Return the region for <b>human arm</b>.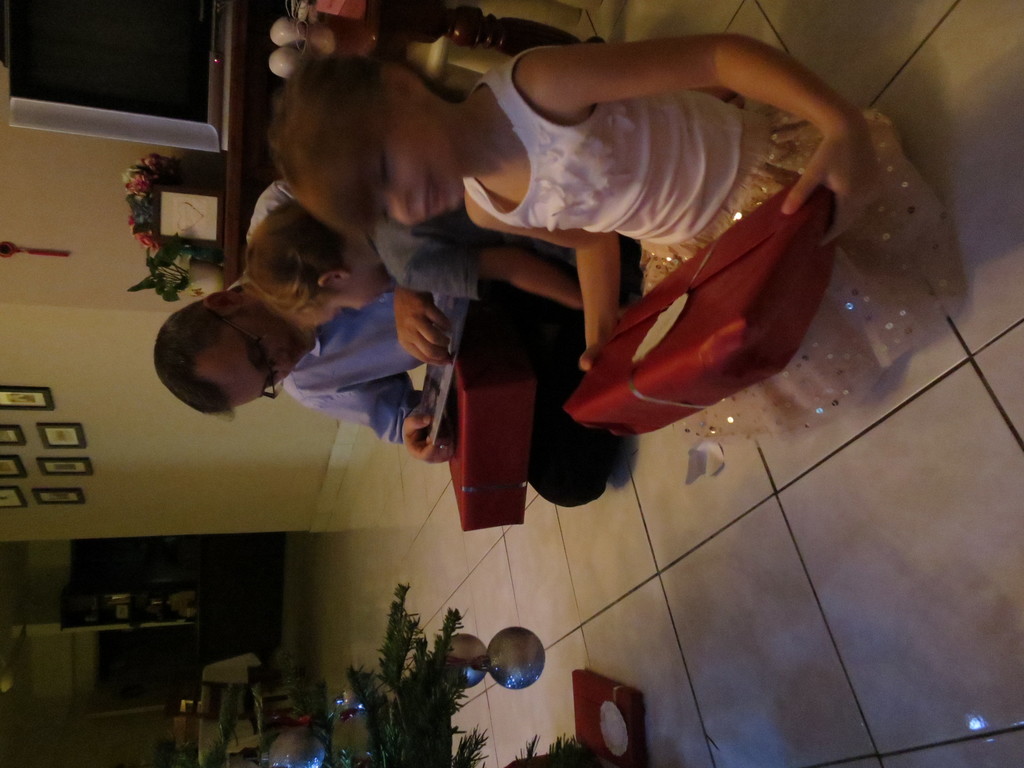
[left=289, top=385, right=454, bottom=466].
